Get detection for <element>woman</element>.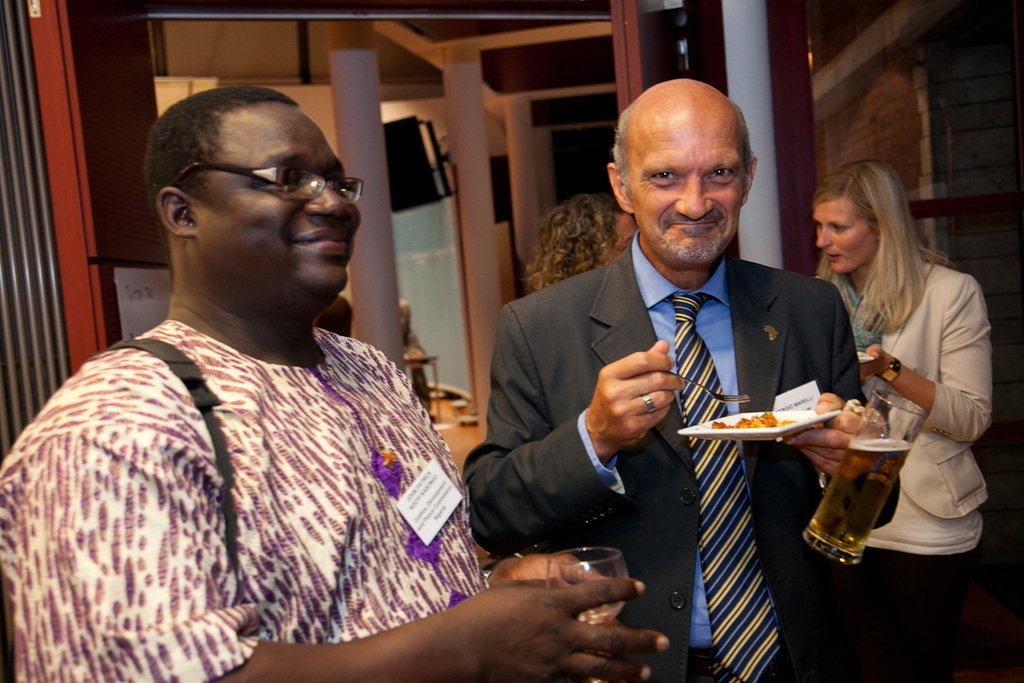
Detection: locate(525, 205, 641, 297).
